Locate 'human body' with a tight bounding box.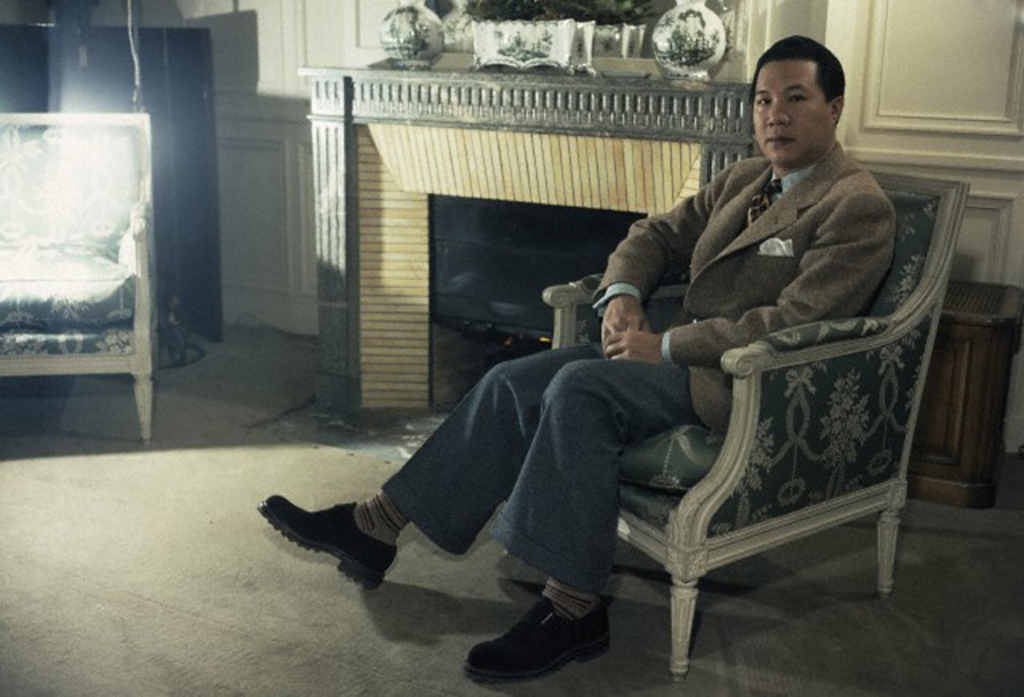
<bbox>335, 86, 910, 639</bbox>.
